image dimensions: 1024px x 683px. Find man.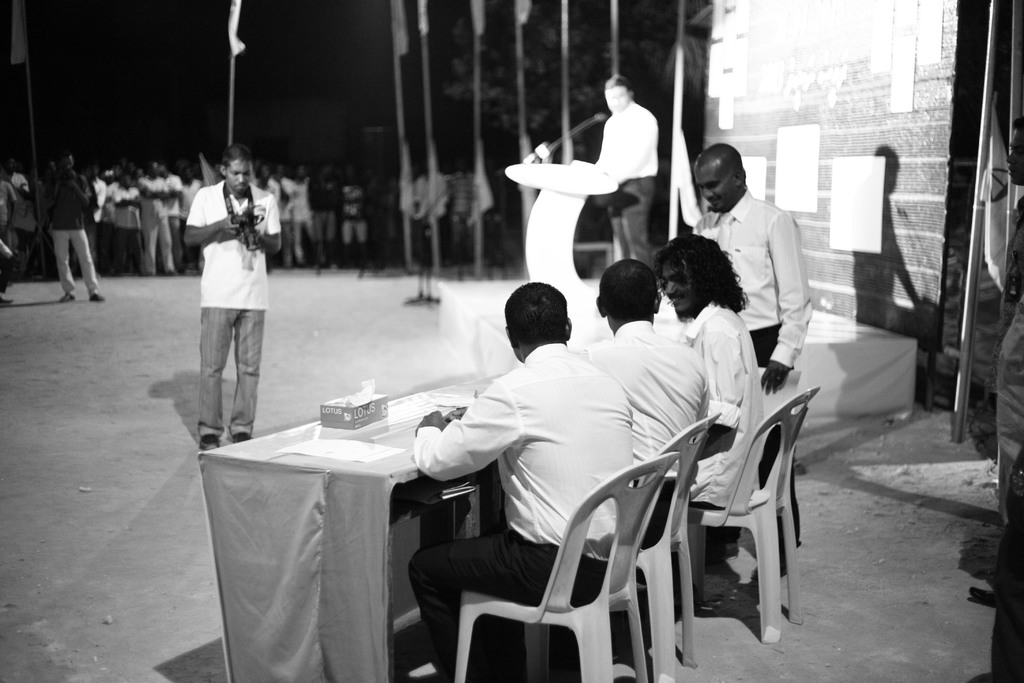
176:142:275:470.
